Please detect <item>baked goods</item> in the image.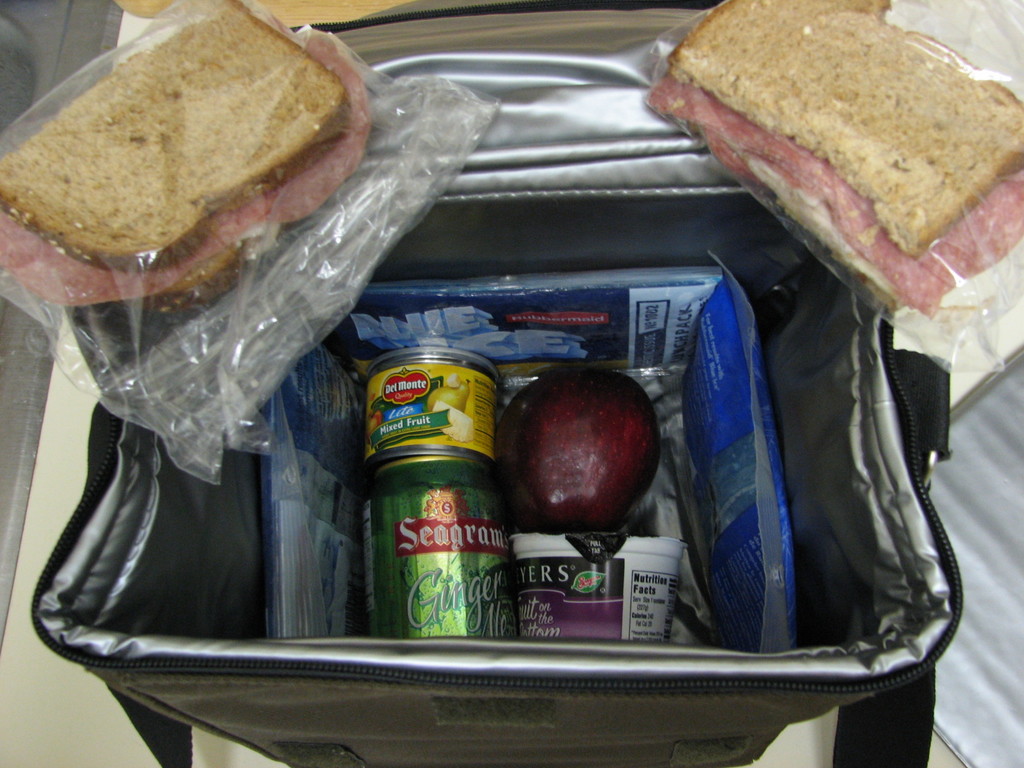
8 3 378 301.
